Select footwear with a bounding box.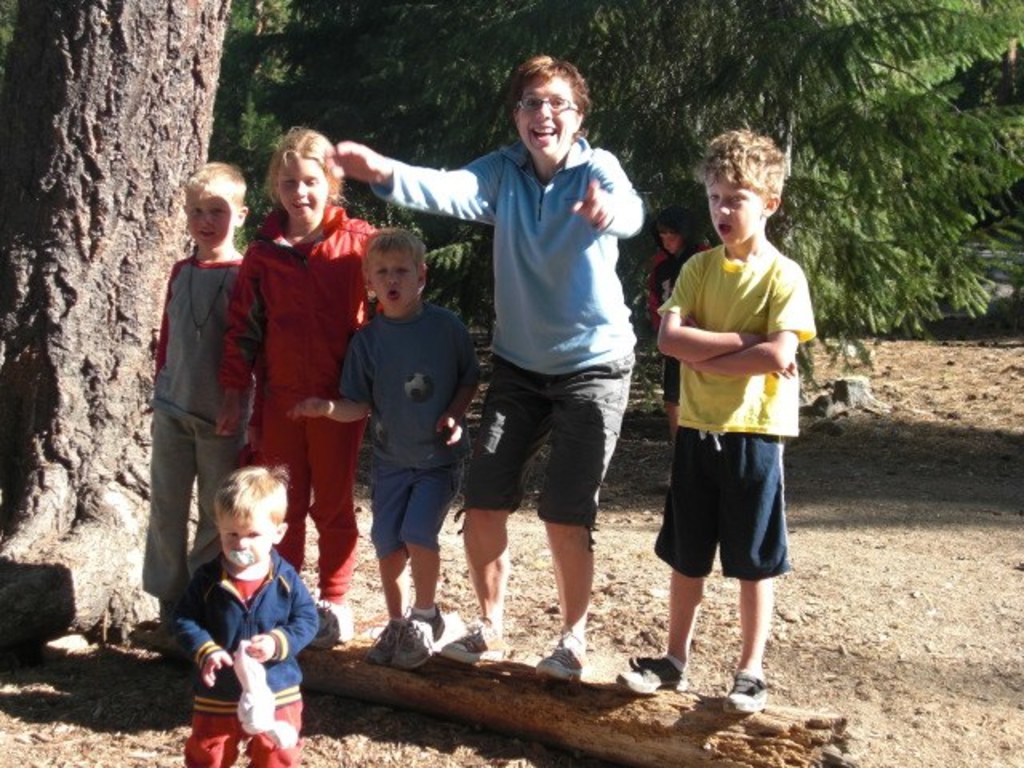
Rect(390, 606, 448, 669).
